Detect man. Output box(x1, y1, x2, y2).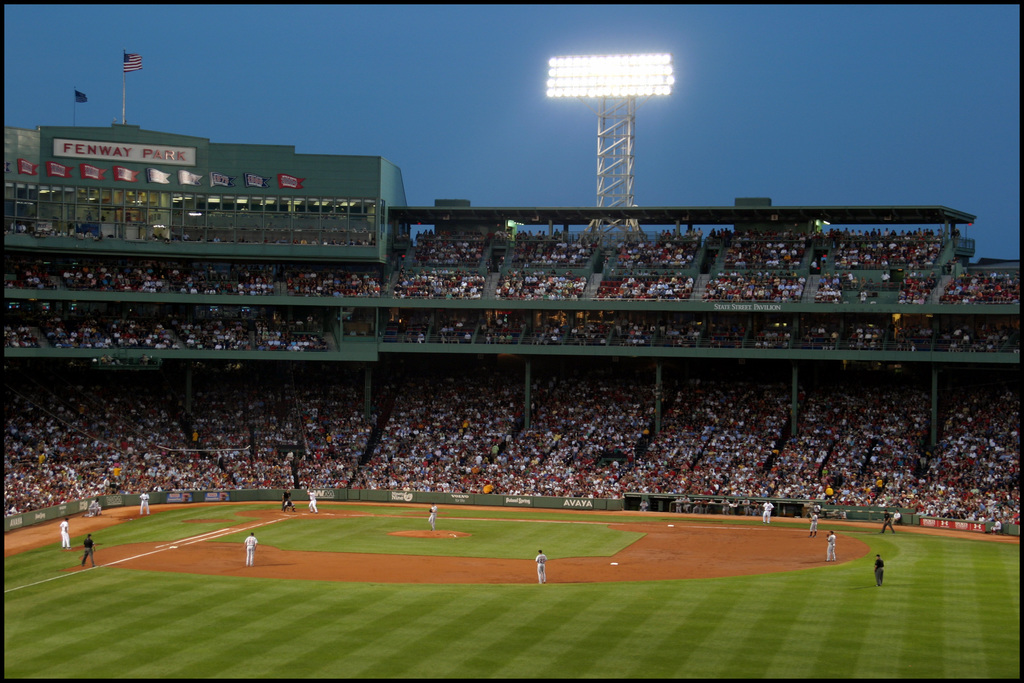
box(57, 512, 70, 550).
